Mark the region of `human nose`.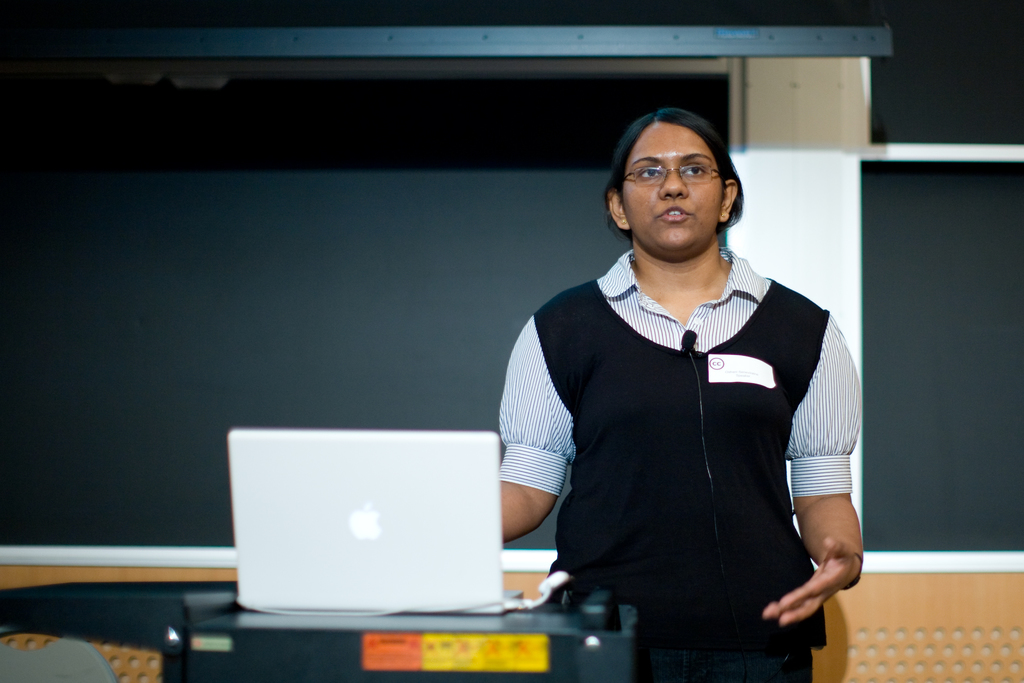
Region: 658/169/691/200.
